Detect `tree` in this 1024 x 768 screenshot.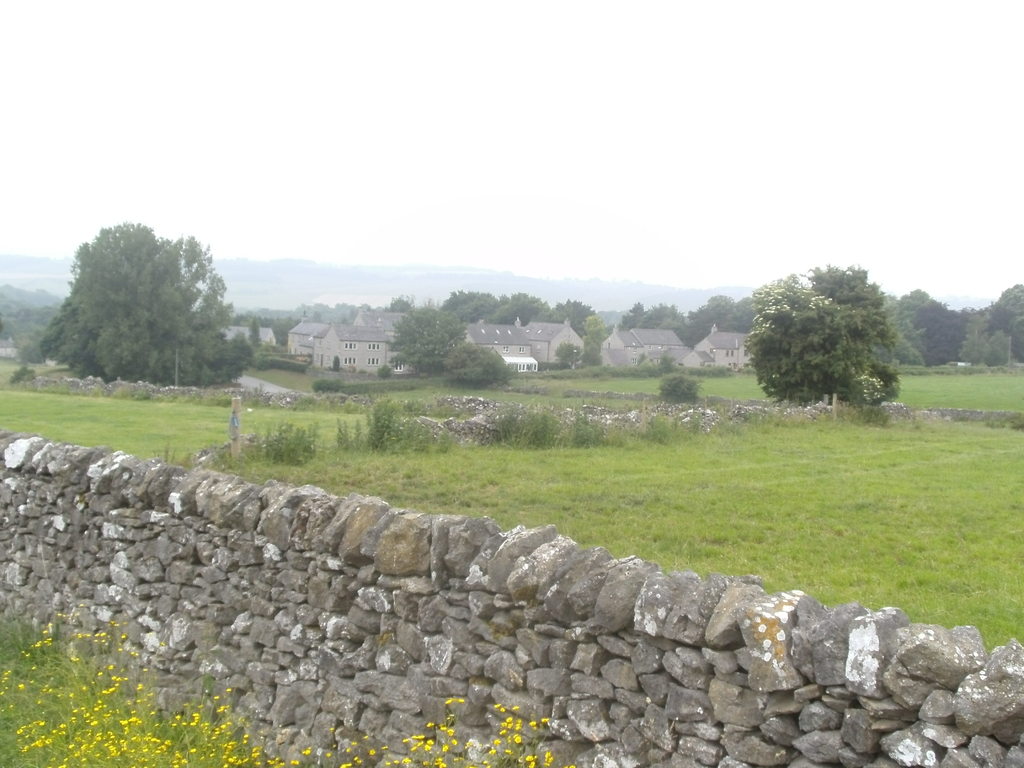
Detection: <region>440, 345, 509, 392</region>.
